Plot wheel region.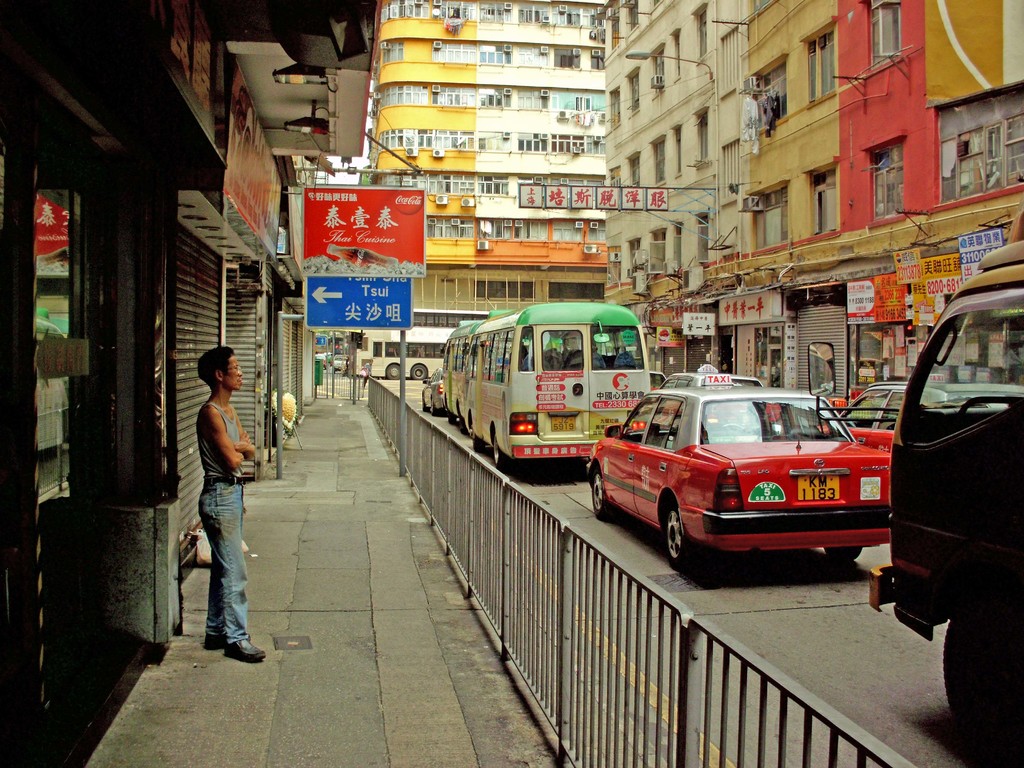
Plotted at 588/467/620/521.
